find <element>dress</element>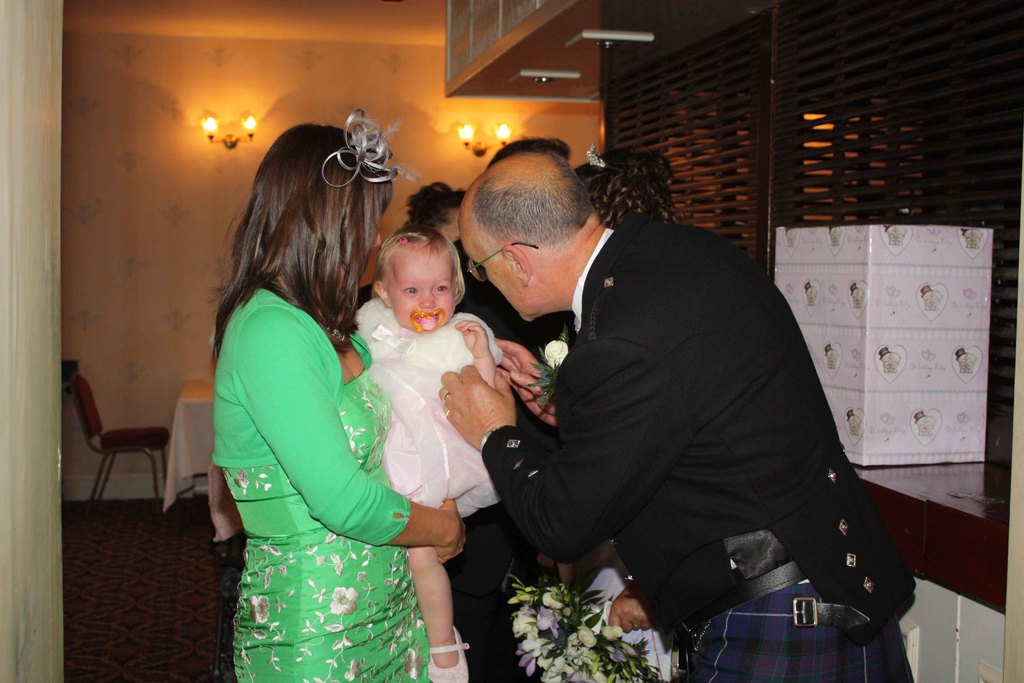
bbox(235, 366, 430, 682)
